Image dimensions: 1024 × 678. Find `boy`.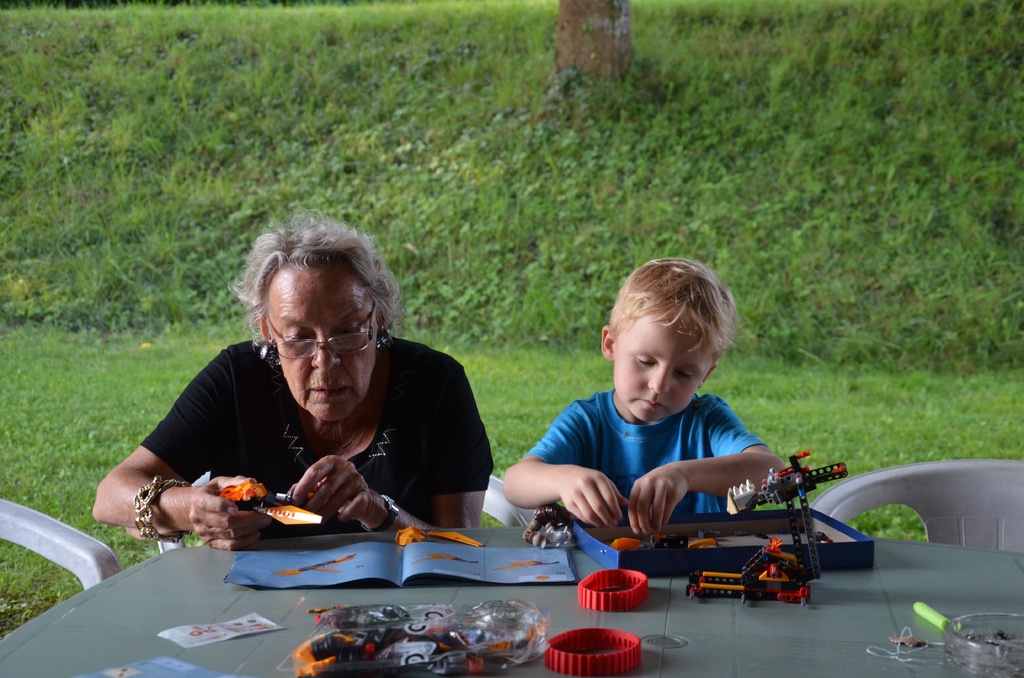
region(498, 262, 818, 579).
